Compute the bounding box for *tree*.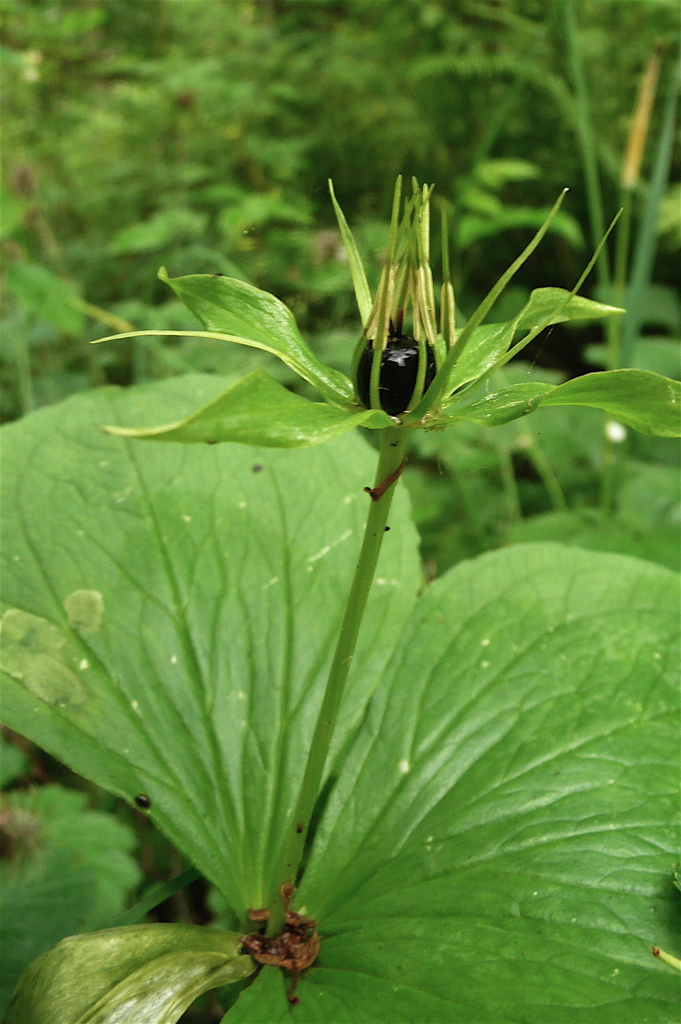
[343,0,680,525].
